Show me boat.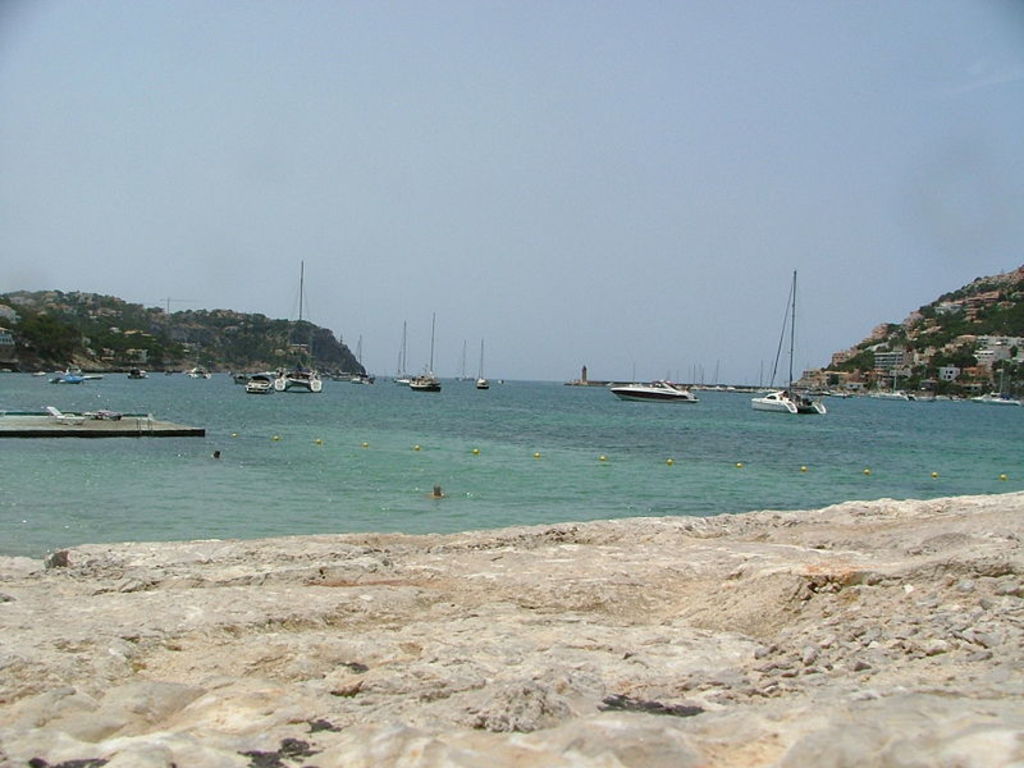
boat is here: BBox(394, 323, 413, 387).
